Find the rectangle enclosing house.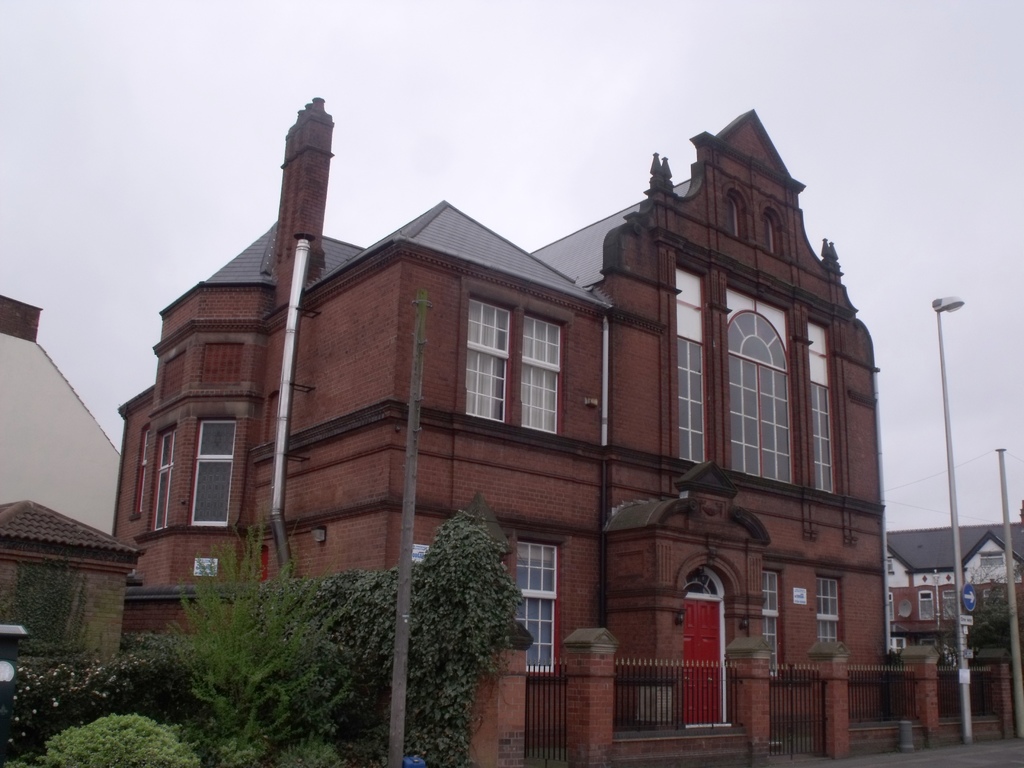
(0, 292, 131, 767).
